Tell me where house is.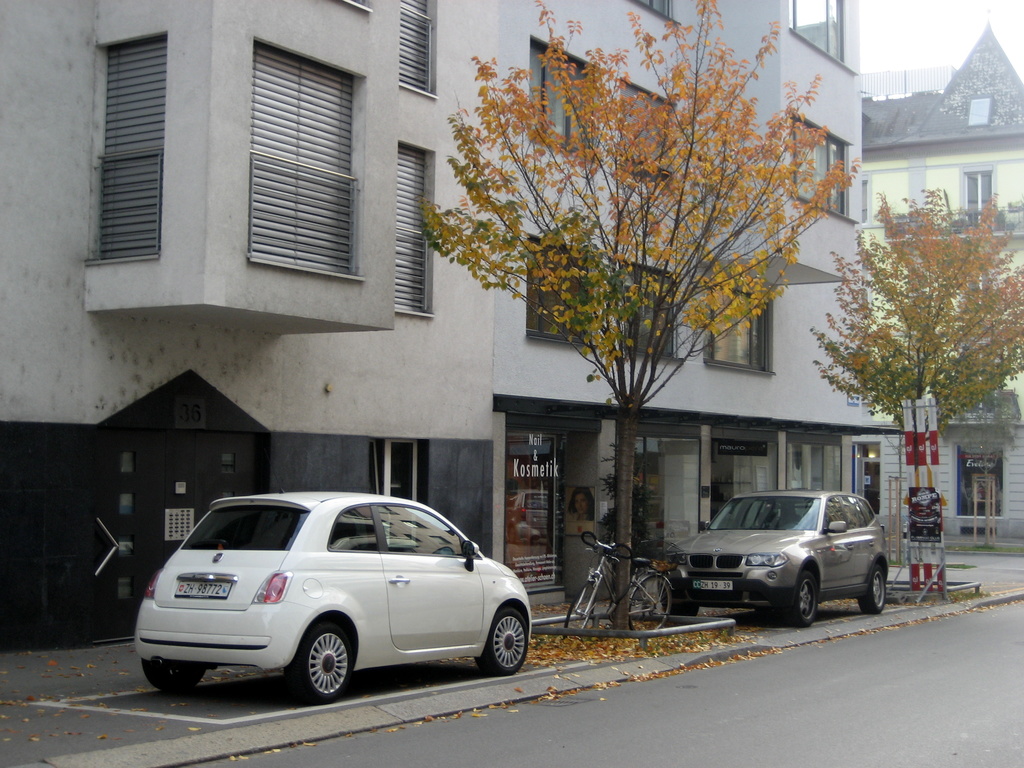
house is at bbox(0, 0, 878, 580).
